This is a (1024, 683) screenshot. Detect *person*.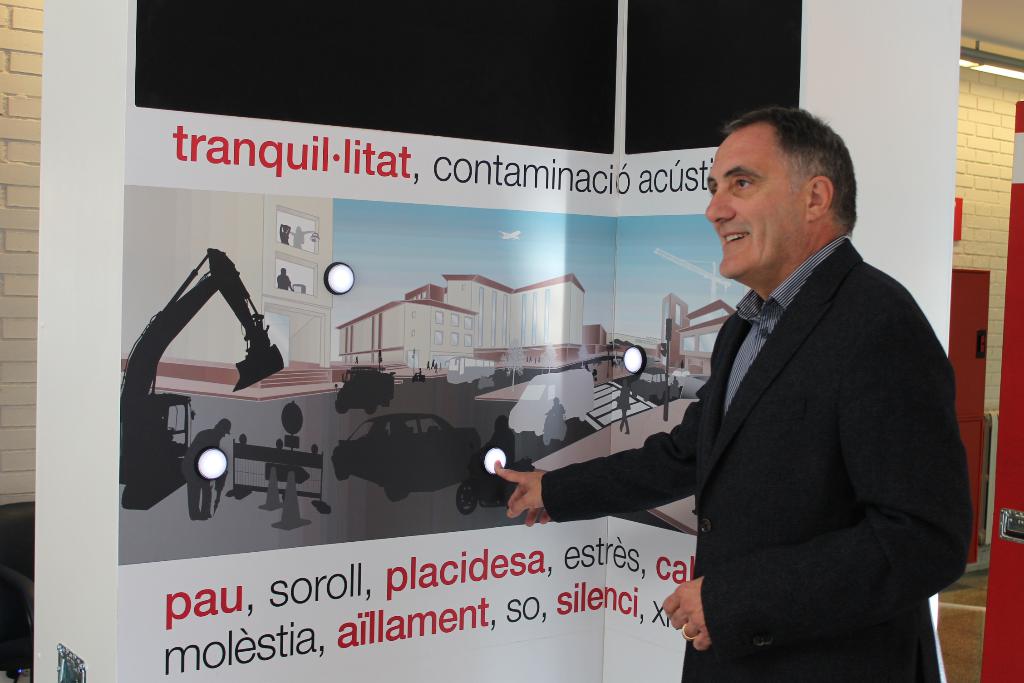
(left=545, top=394, right=563, bottom=438).
